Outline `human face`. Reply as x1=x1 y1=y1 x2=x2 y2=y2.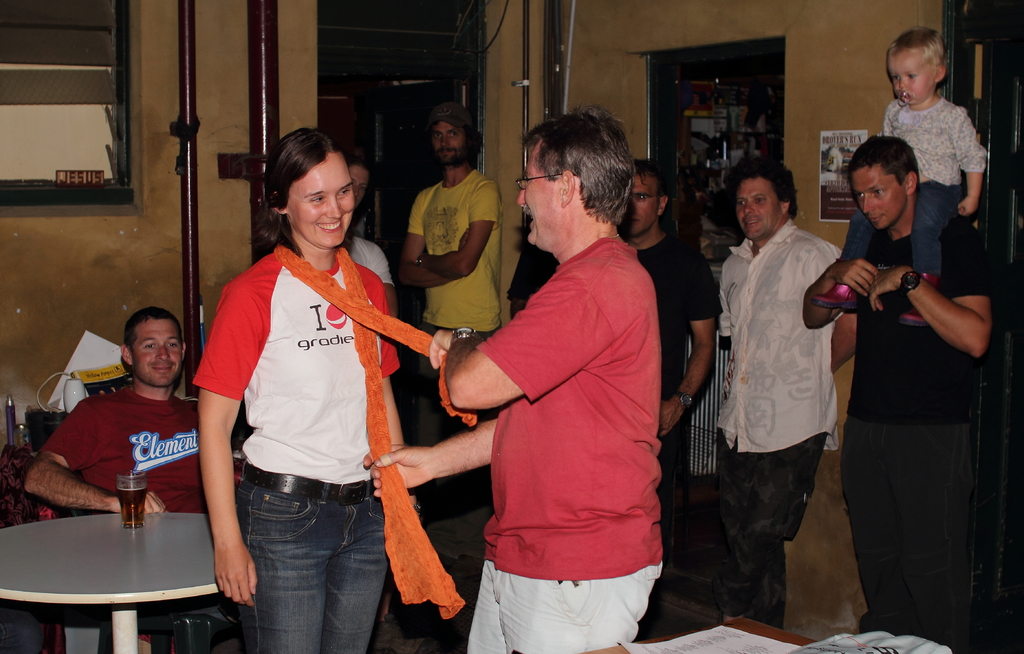
x1=345 y1=163 x2=371 y2=204.
